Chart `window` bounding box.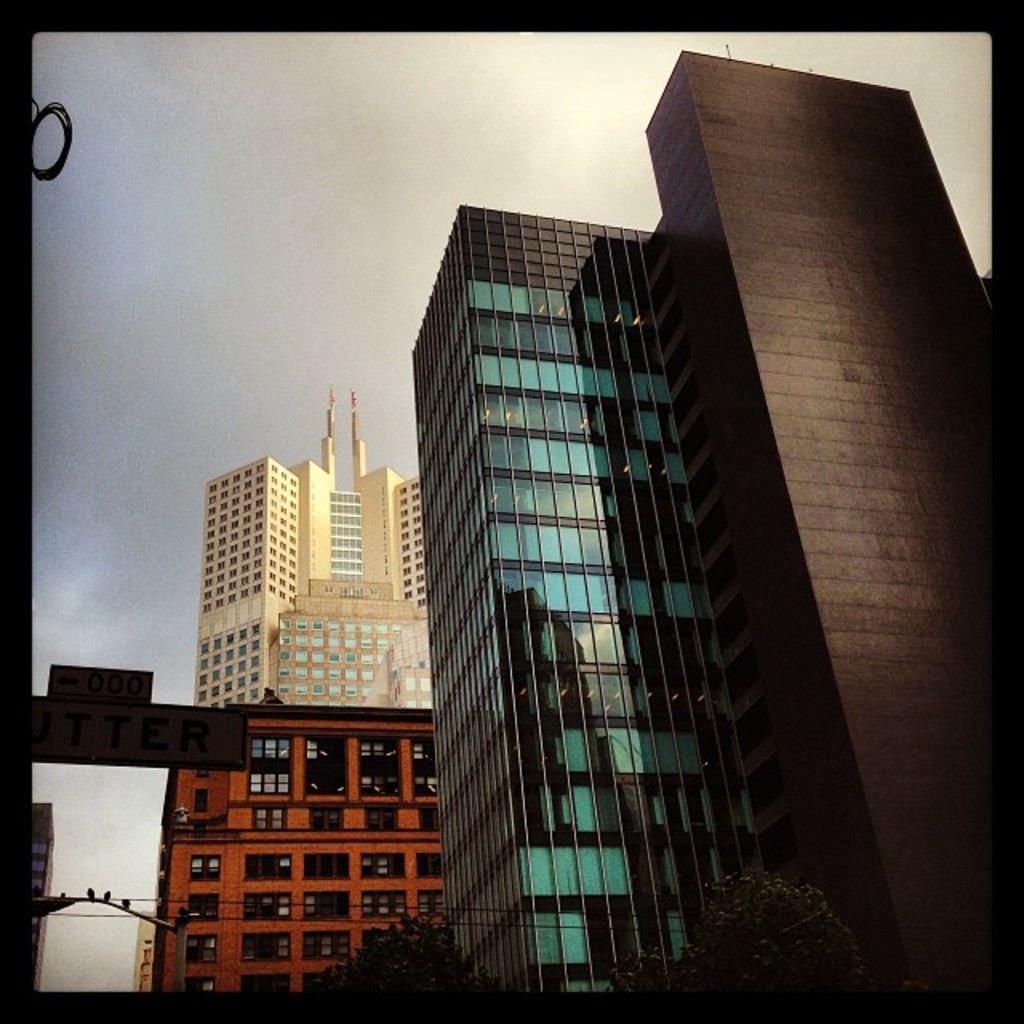
Charted: x1=418 y1=853 x2=450 y2=874.
